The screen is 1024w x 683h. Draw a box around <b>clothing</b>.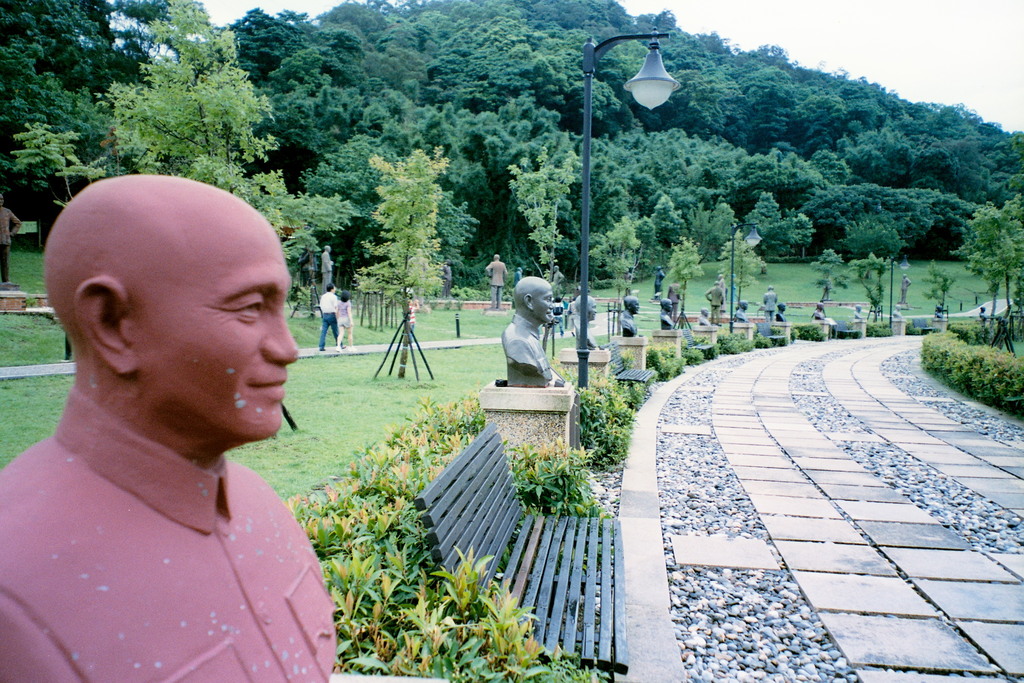
(x1=657, y1=270, x2=666, y2=291).
